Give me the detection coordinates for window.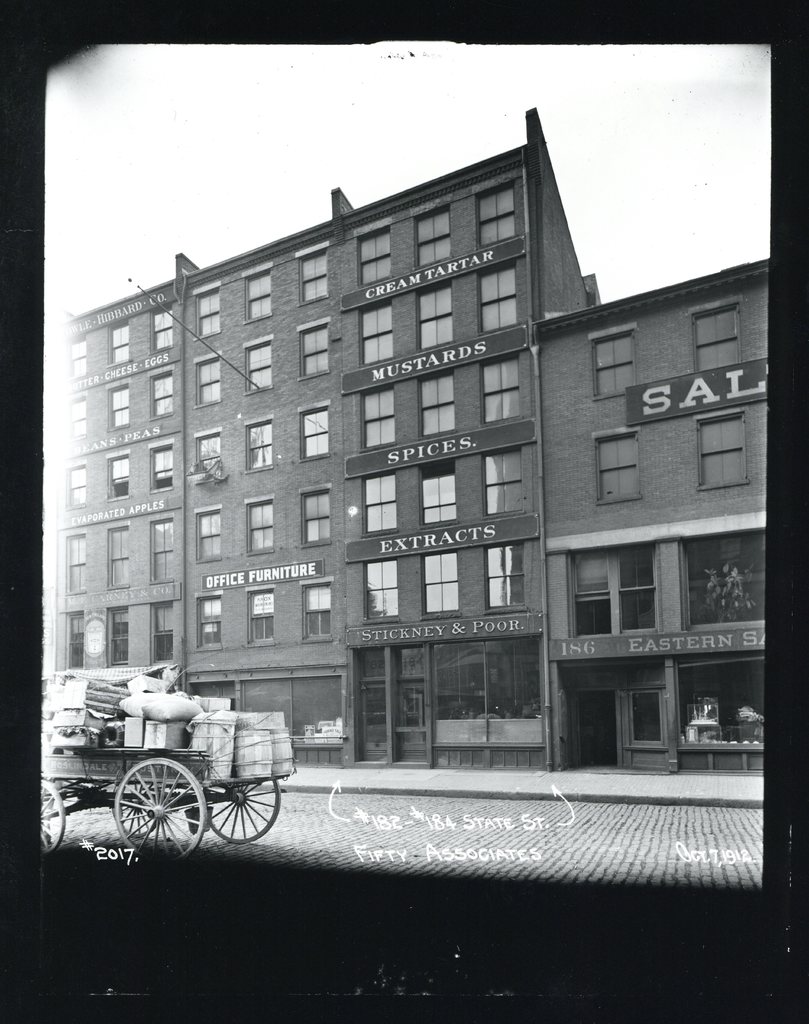
bbox(414, 284, 461, 342).
